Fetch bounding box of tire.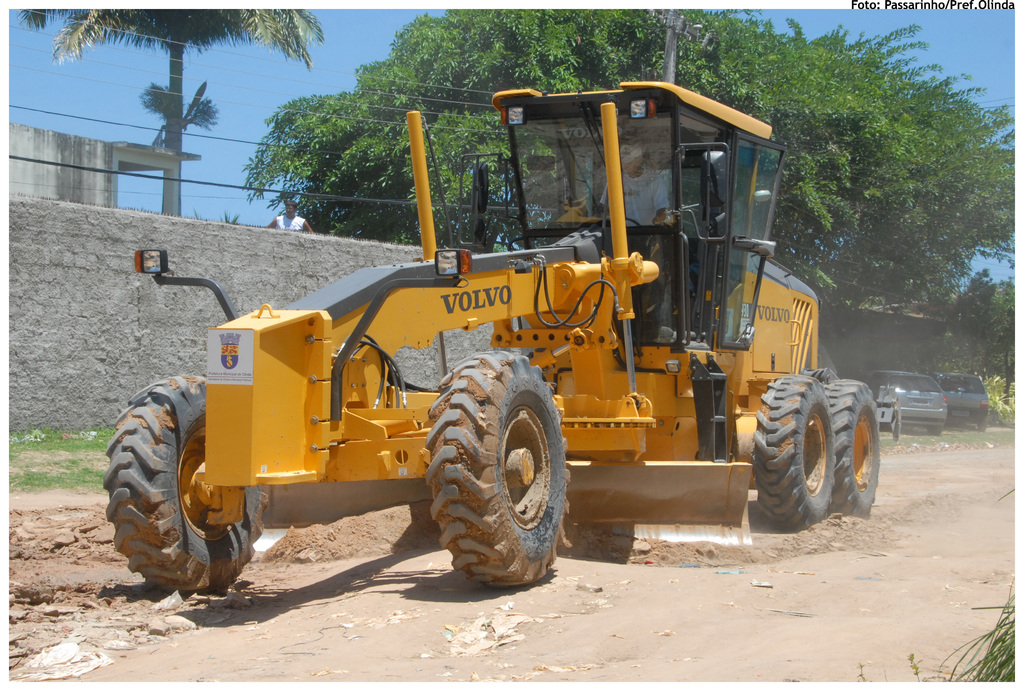
Bbox: region(819, 374, 882, 519).
